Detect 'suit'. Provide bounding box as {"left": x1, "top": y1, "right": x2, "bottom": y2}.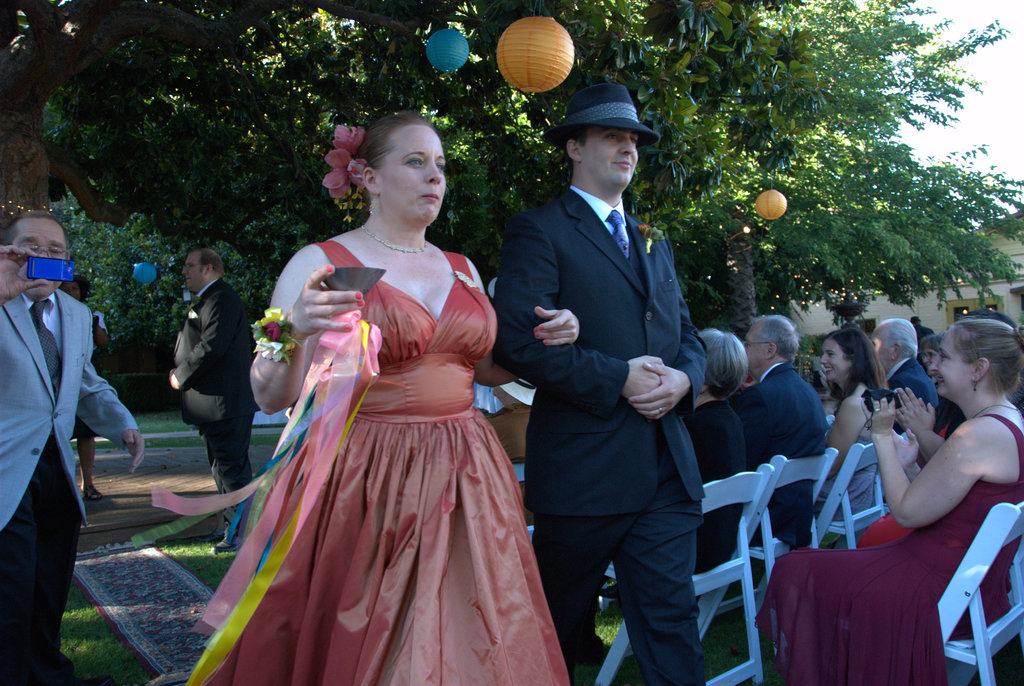
{"left": 167, "top": 279, "right": 259, "bottom": 524}.
